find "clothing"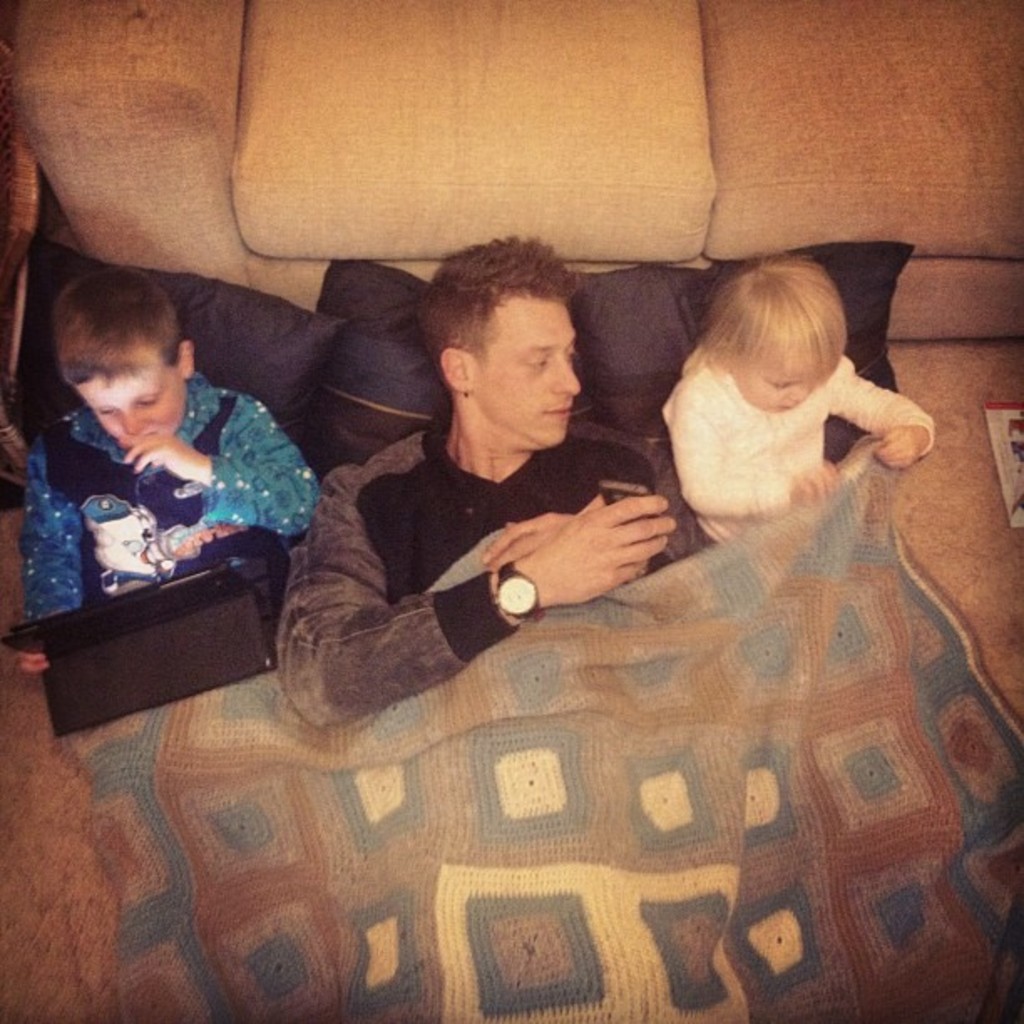
0,387,345,614
